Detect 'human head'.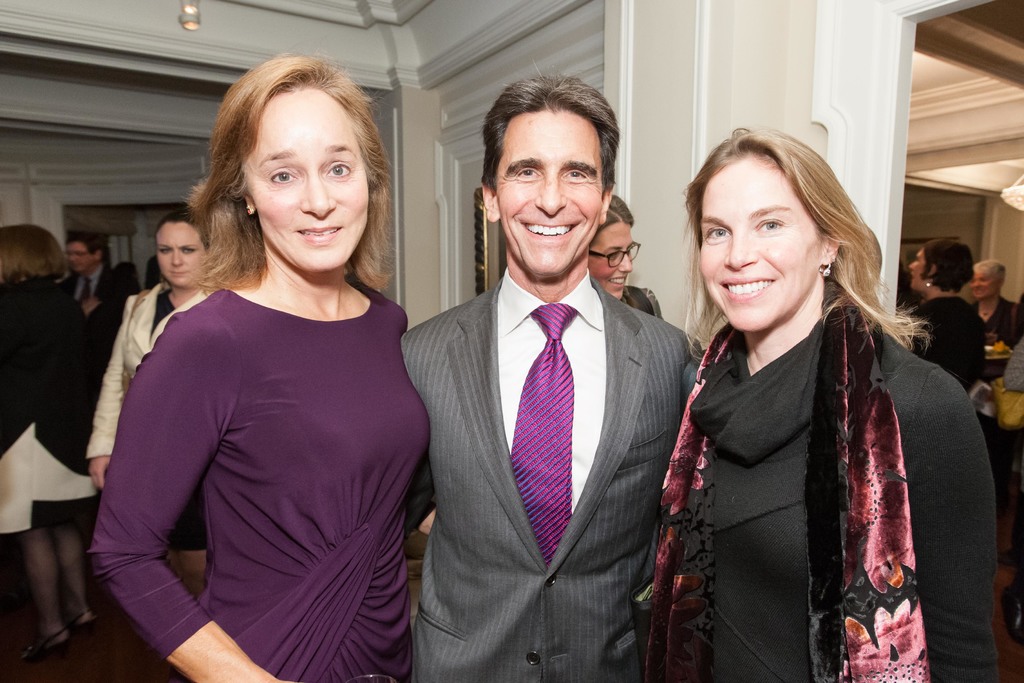
Detected at locate(685, 126, 882, 336).
